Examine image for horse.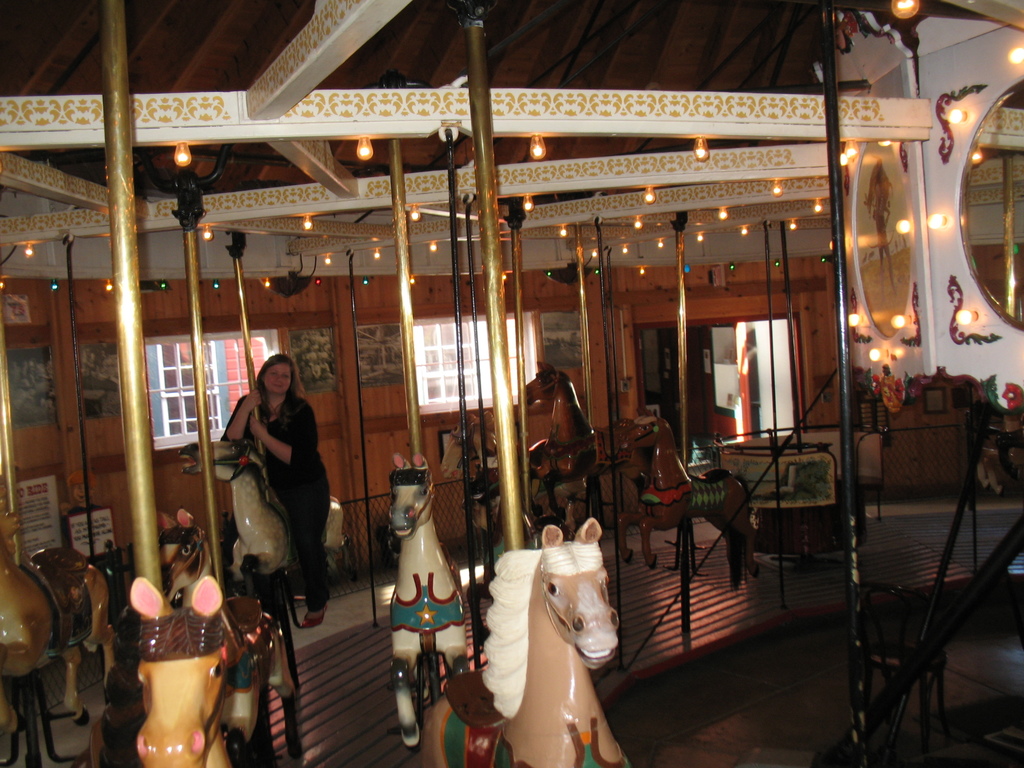
Examination result: left=520, top=356, right=598, bottom=520.
